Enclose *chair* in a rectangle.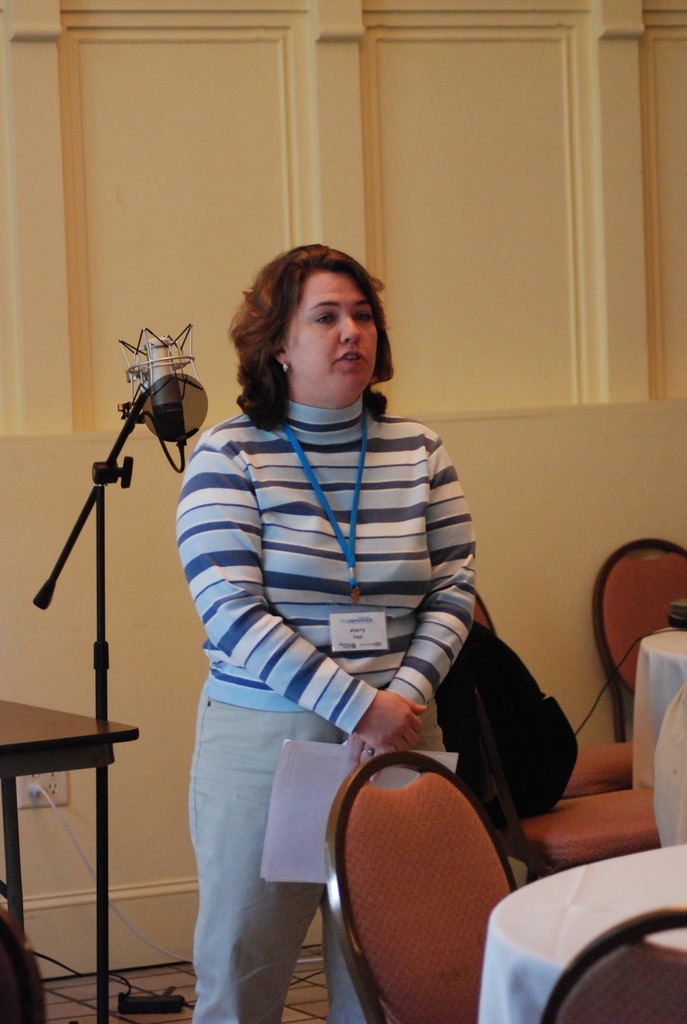
select_region(441, 586, 637, 886).
